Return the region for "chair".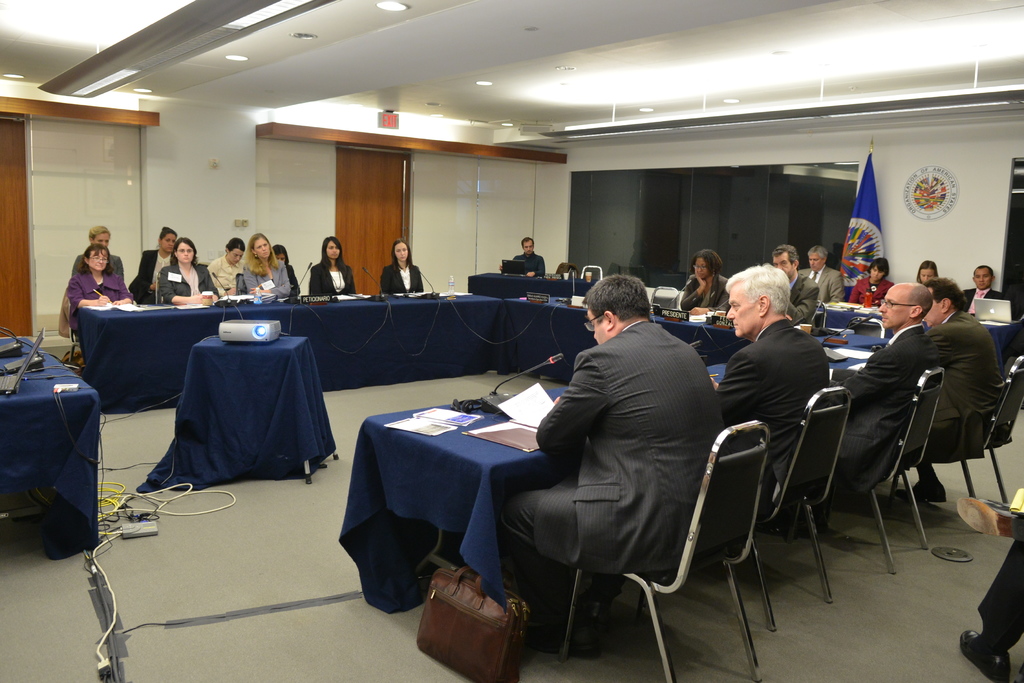
rect(813, 300, 829, 331).
